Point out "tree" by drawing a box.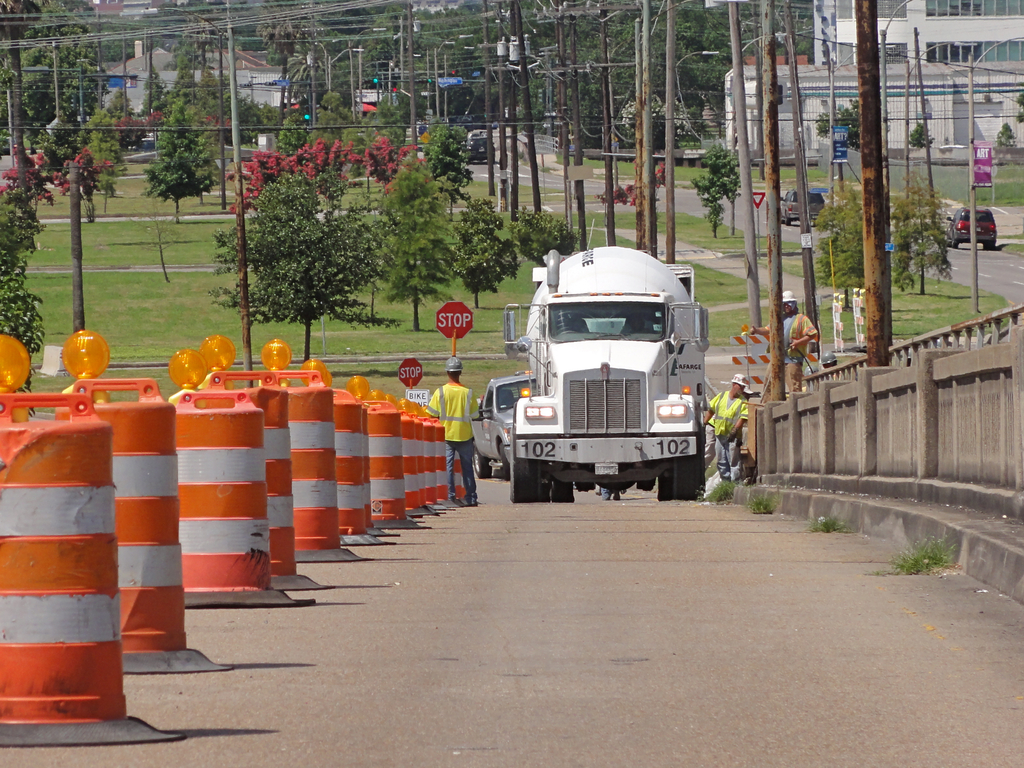
box=[888, 172, 954, 298].
